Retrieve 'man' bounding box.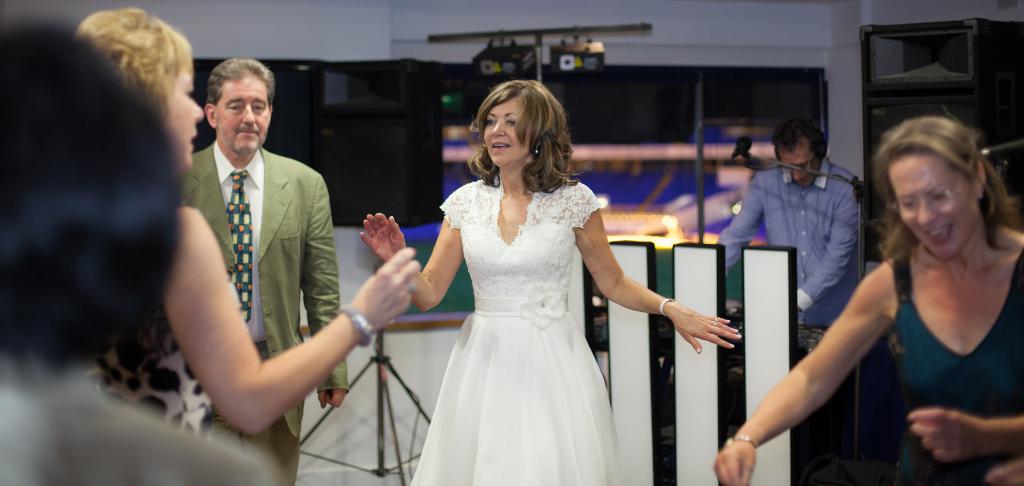
Bounding box: pyautogui.locateOnScreen(132, 49, 360, 458).
